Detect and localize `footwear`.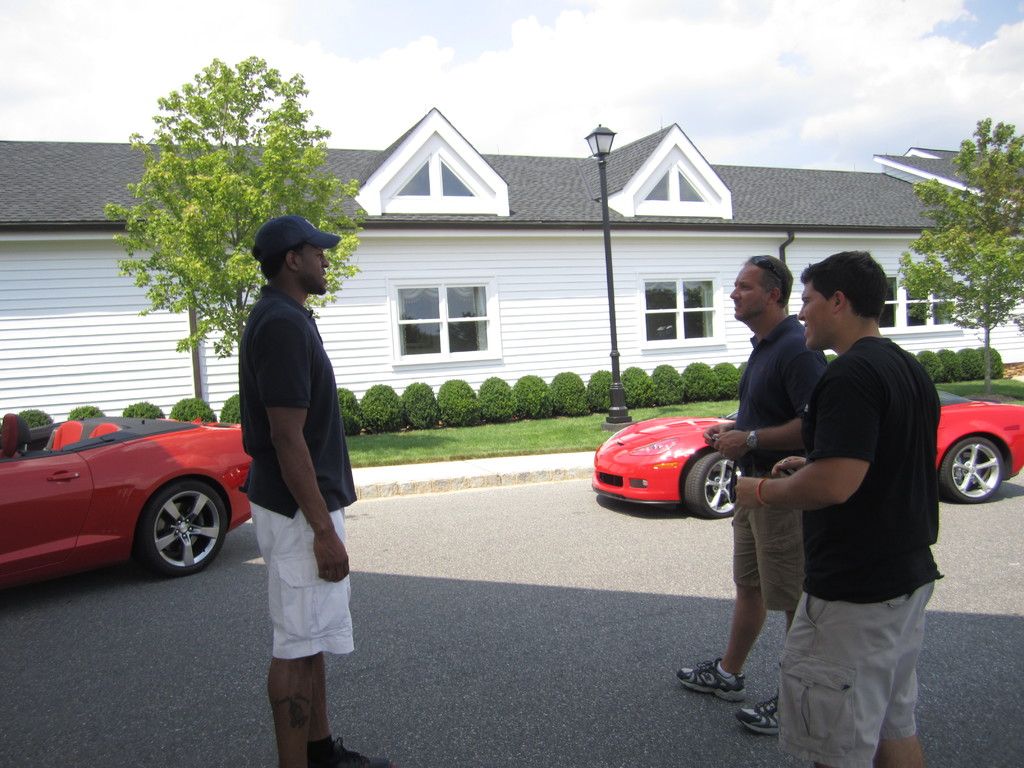
Localized at (677,643,757,725).
